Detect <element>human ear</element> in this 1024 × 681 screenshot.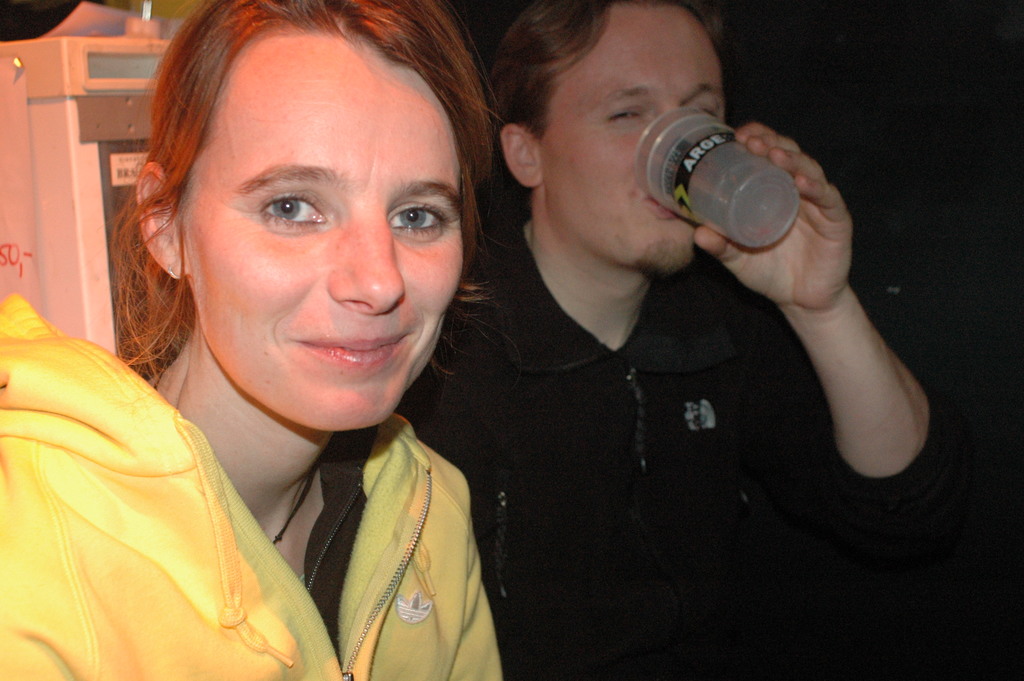
Detection: box=[135, 159, 183, 281].
